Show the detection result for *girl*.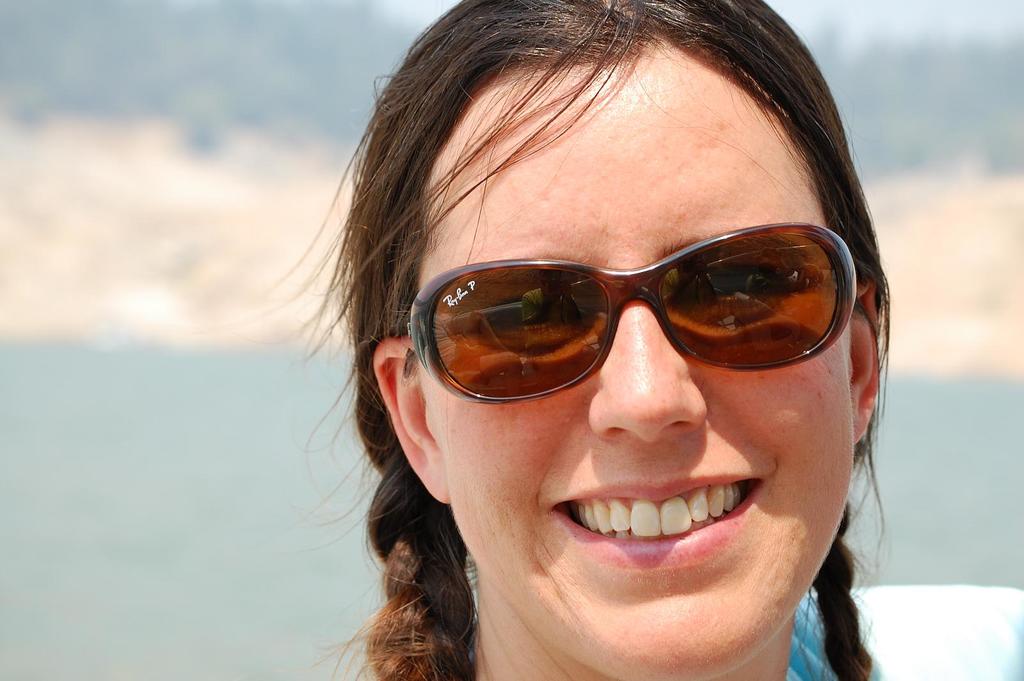
255/0/1023/680.
